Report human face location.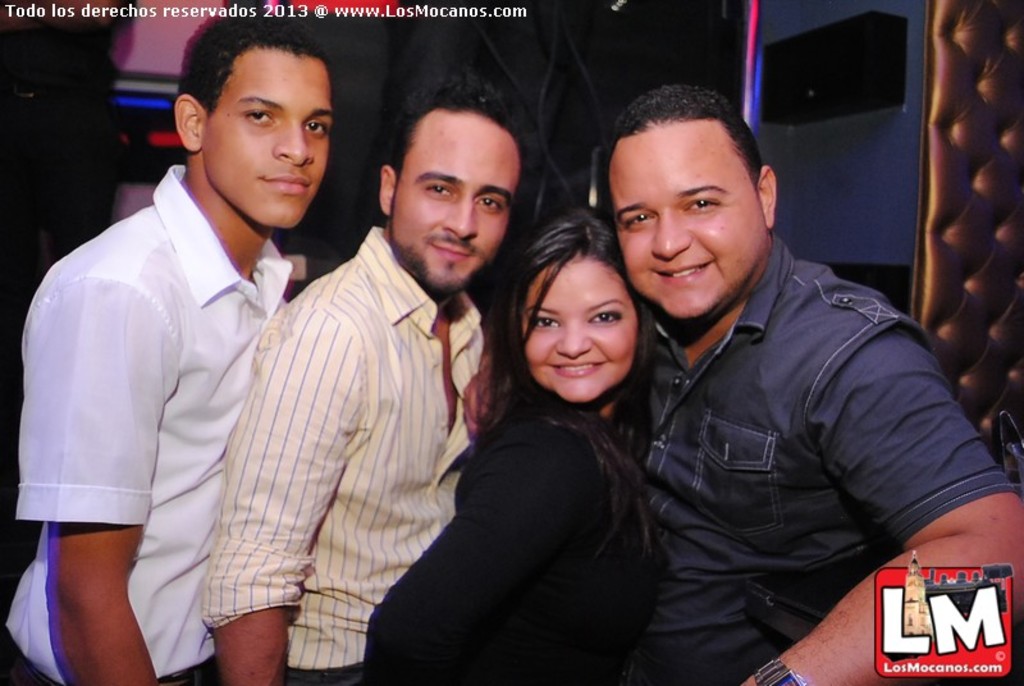
Report: box=[617, 143, 746, 316].
